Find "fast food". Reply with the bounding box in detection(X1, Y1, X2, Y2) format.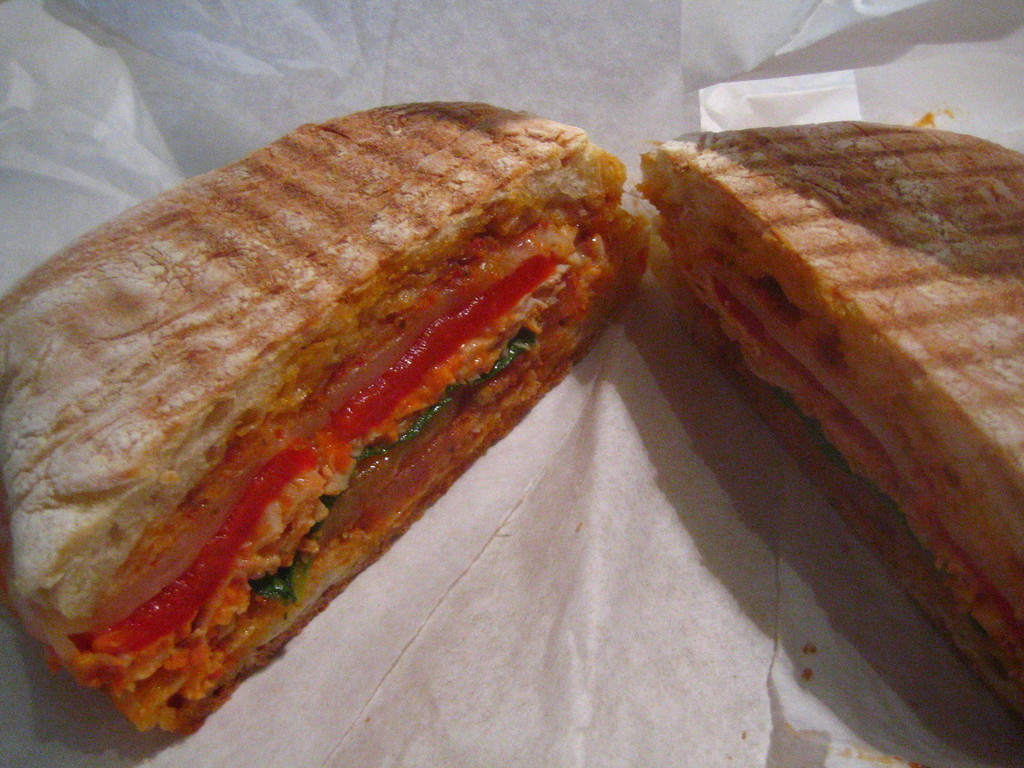
detection(17, 84, 655, 749).
